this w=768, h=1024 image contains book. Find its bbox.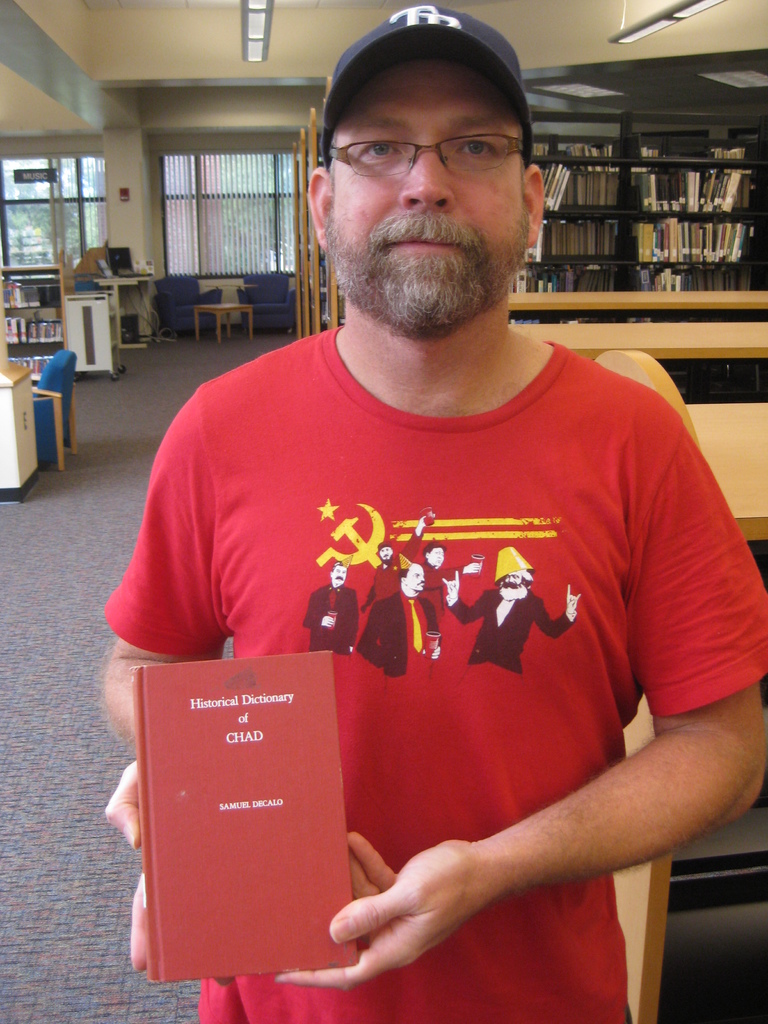
pyautogui.locateOnScreen(145, 648, 347, 980).
